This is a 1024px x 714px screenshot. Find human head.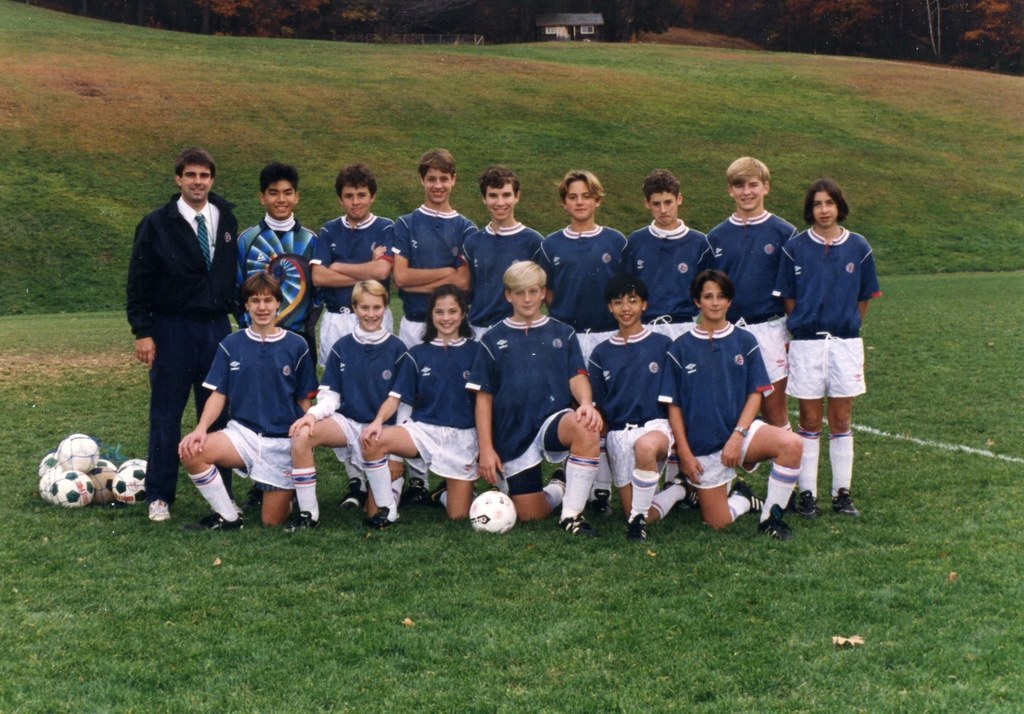
Bounding box: Rect(687, 267, 735, 322).
